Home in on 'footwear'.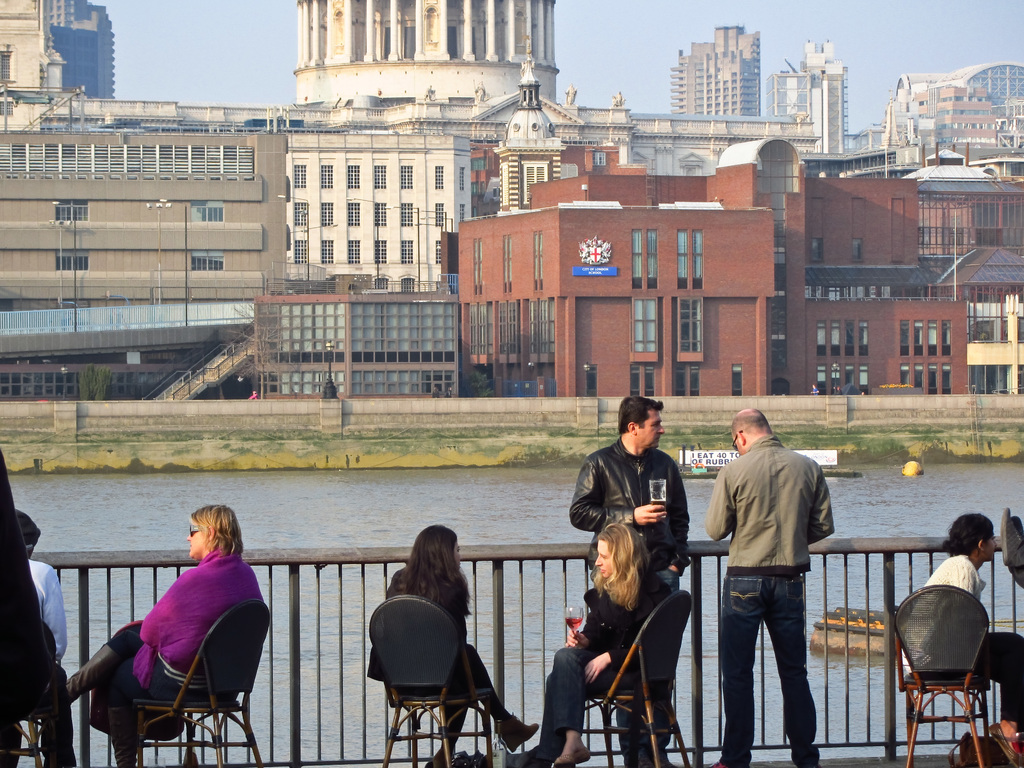
Homed in at l=493, t=710, r=534, b=752.
